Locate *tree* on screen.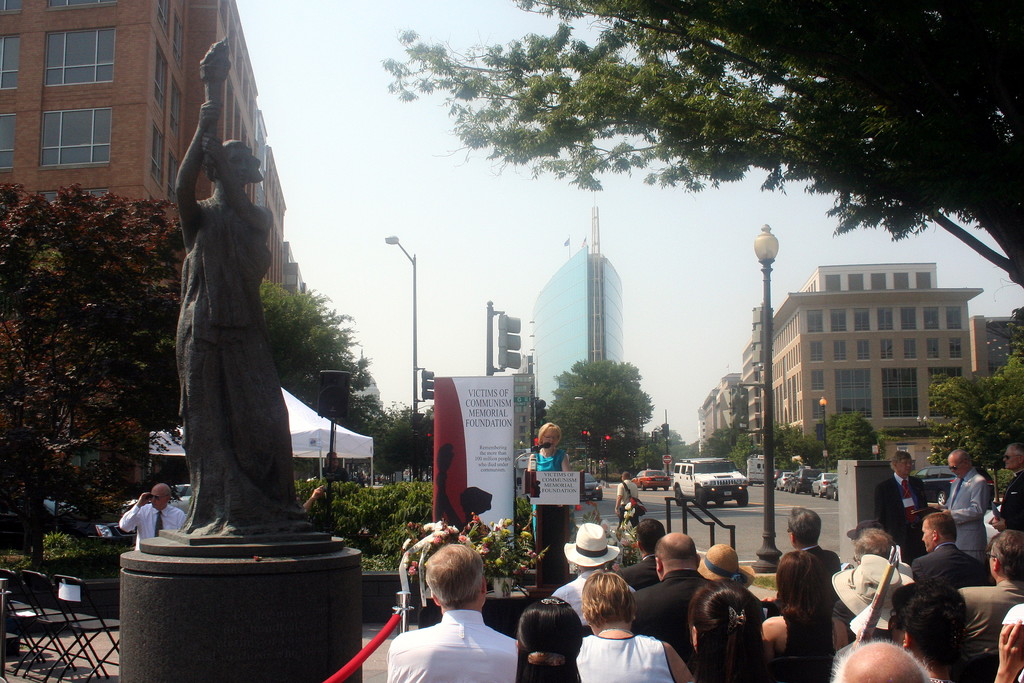
On screen at 924 304 1023 473.
